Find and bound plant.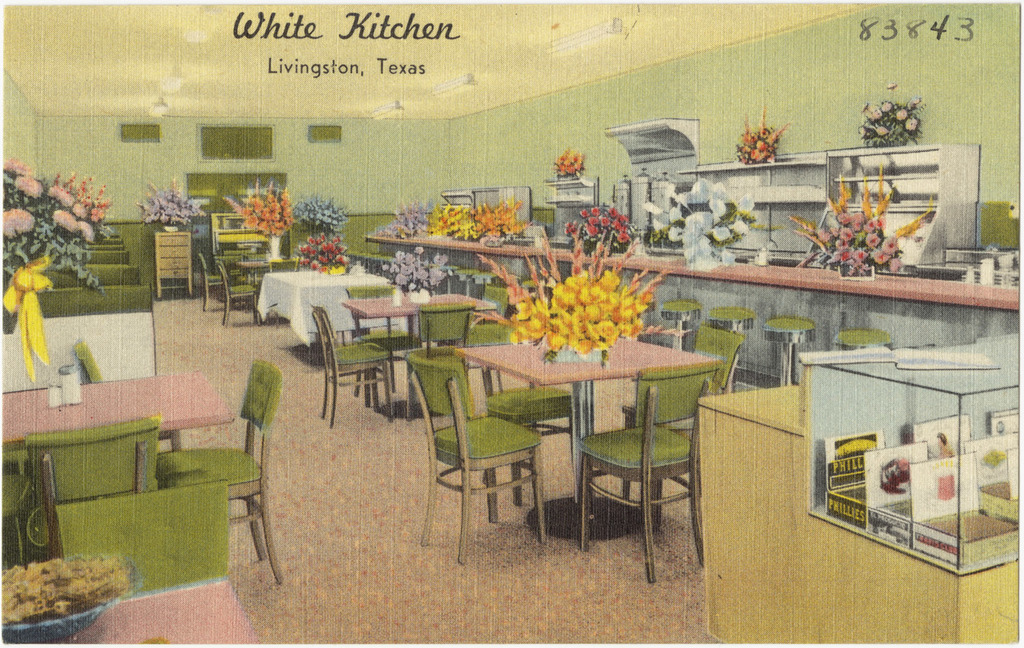
Bound: 429:196:472:255.
